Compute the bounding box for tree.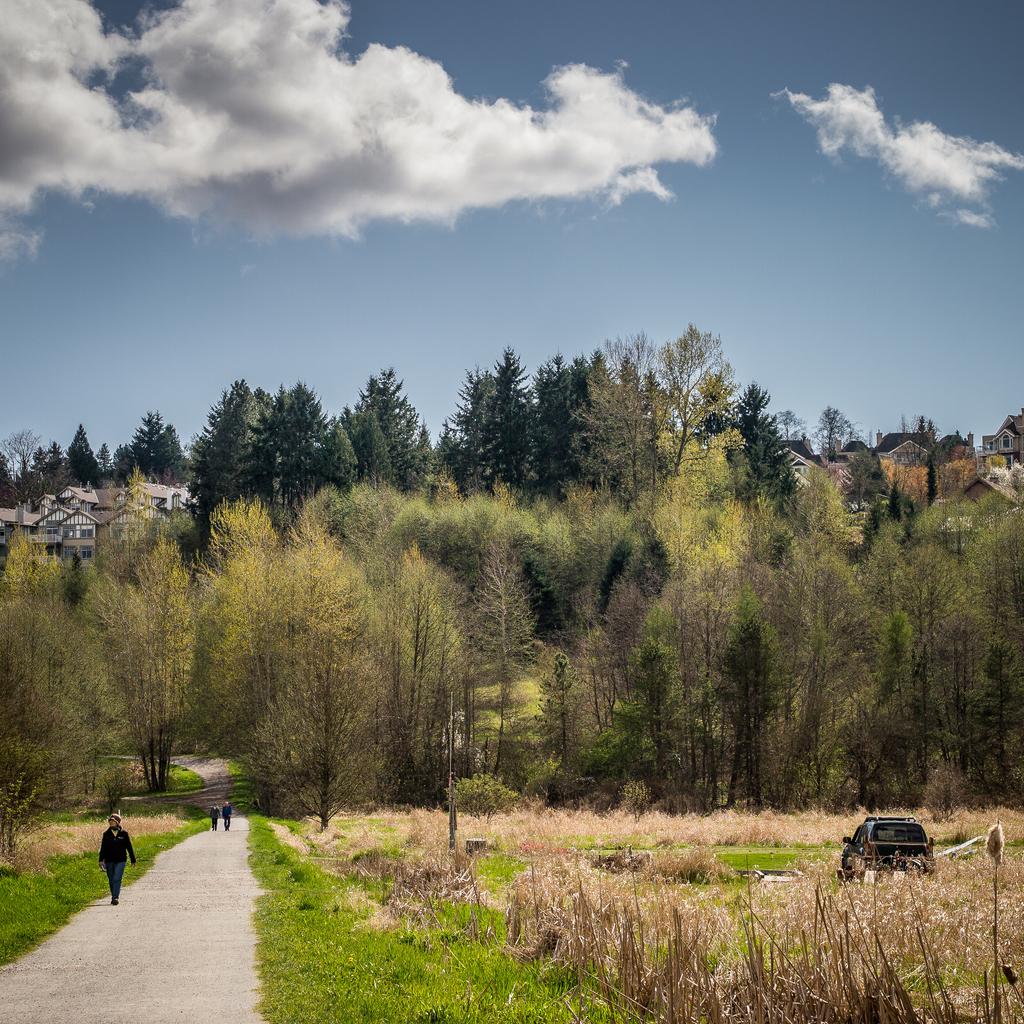
Rect(250, 522, 376, 844).
